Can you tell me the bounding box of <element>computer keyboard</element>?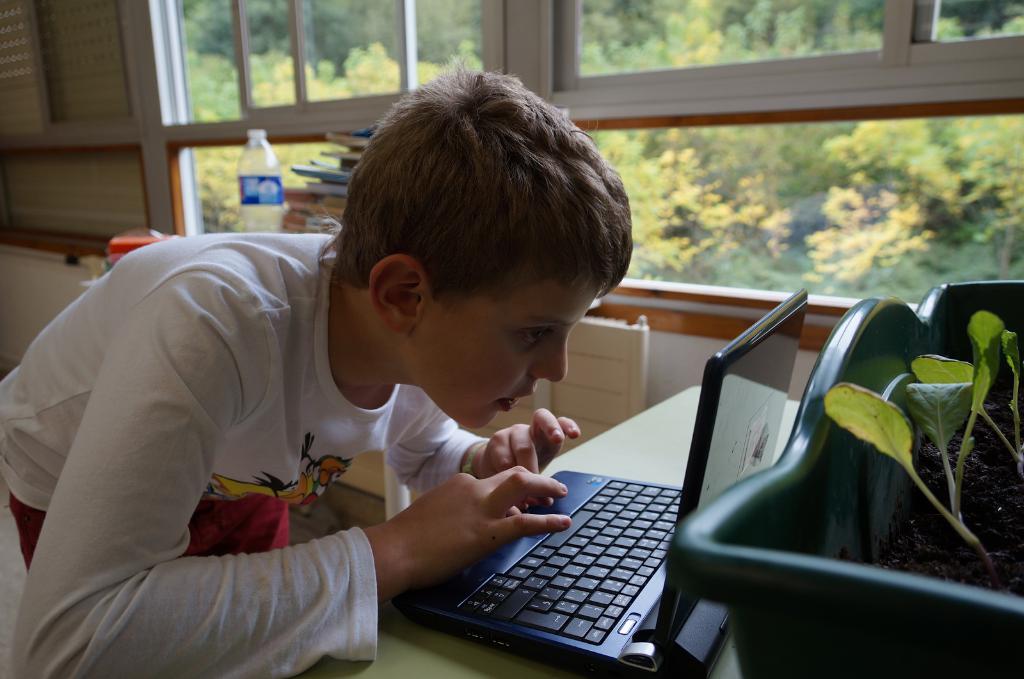
(x1=455, y1=475, x2=690, y2=647).
